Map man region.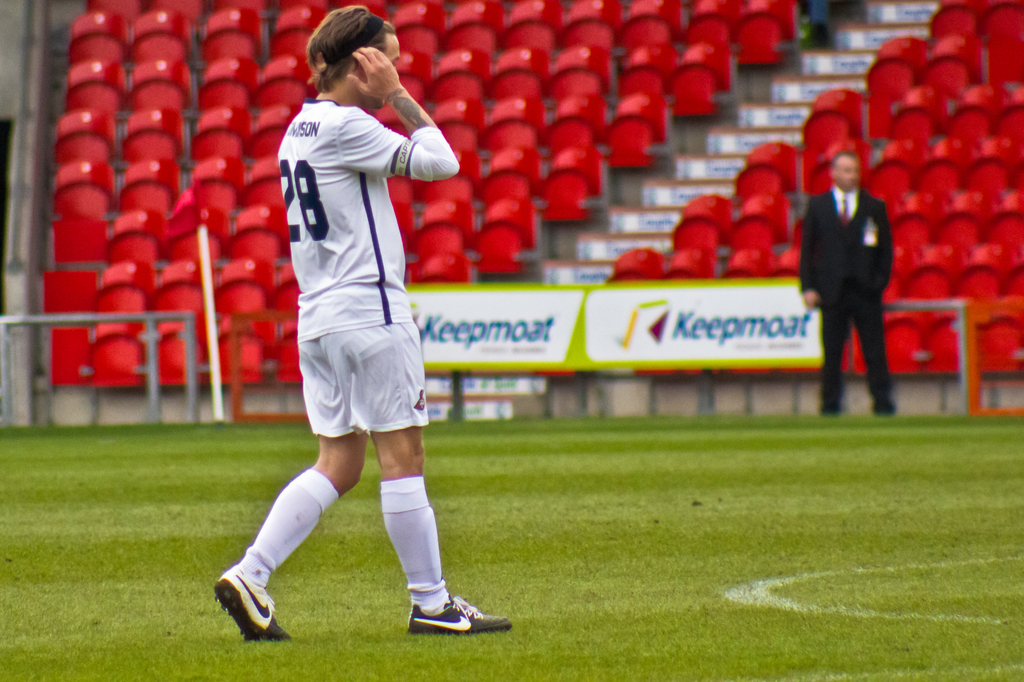
Mapped to crop(232, 23, 464, 634).
